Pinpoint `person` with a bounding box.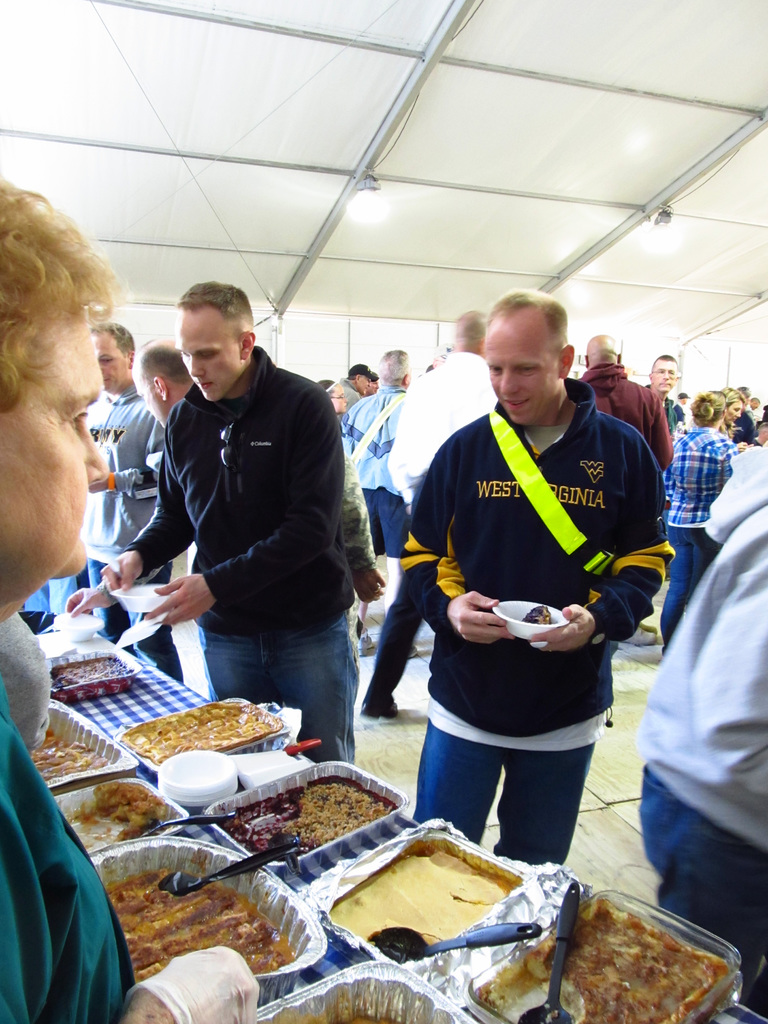
(643,351,684,536).
